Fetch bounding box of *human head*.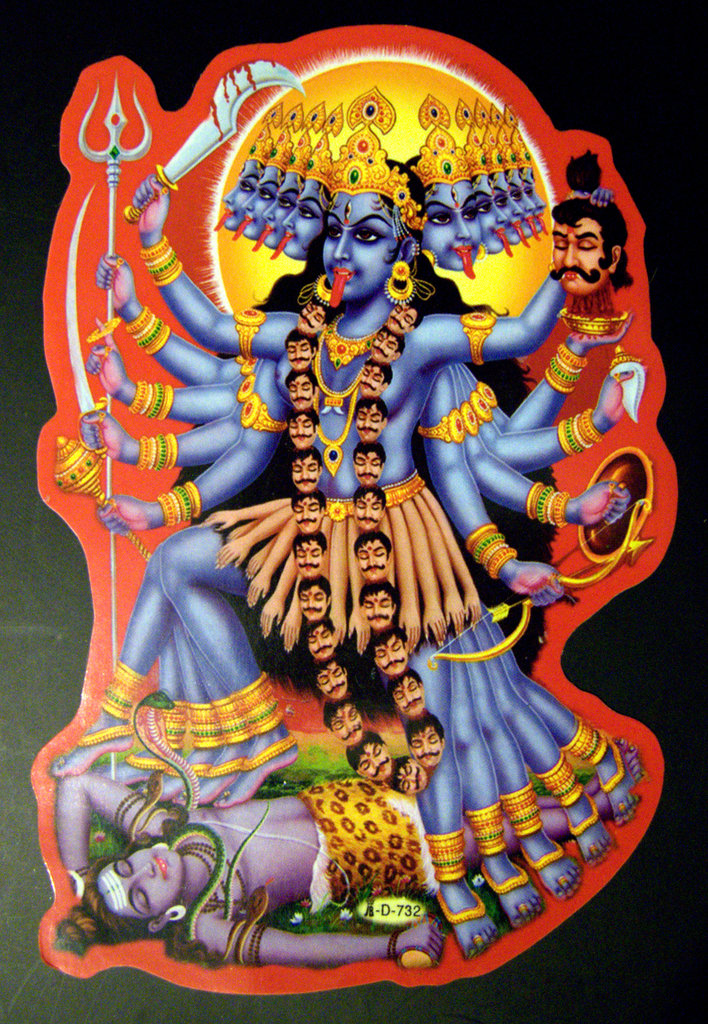
Bbox: {"left": 406, "top": 714, "right": 445, "bottom": 766}.
